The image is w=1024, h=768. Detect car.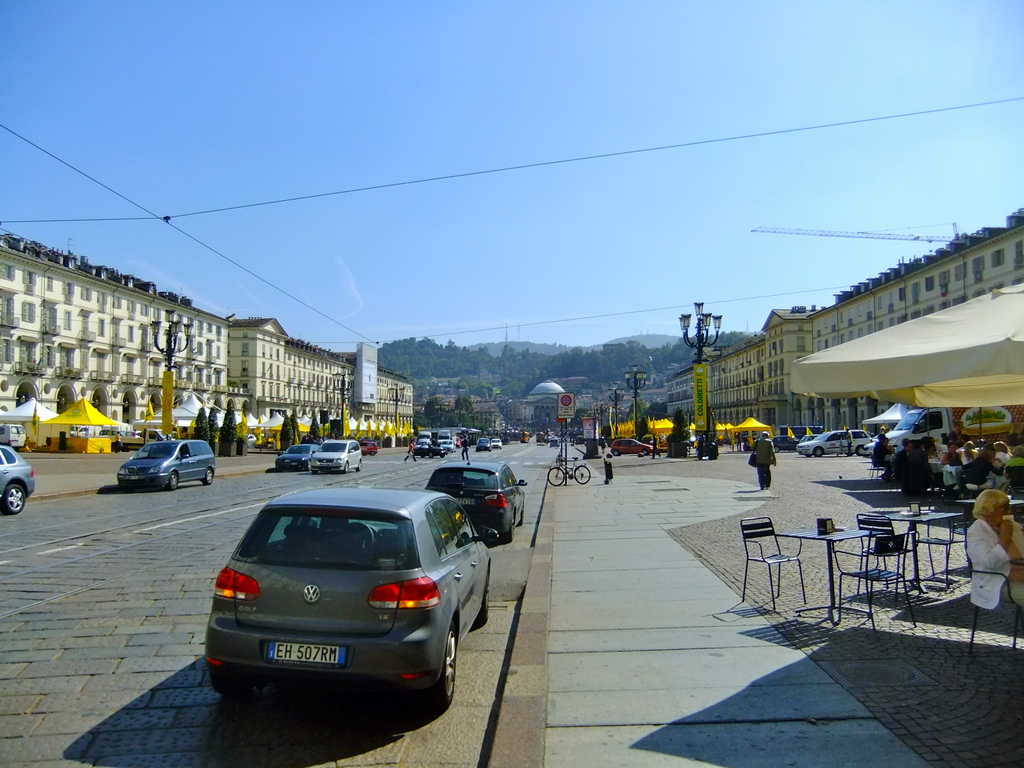
Detection: [429,457,527,543].
